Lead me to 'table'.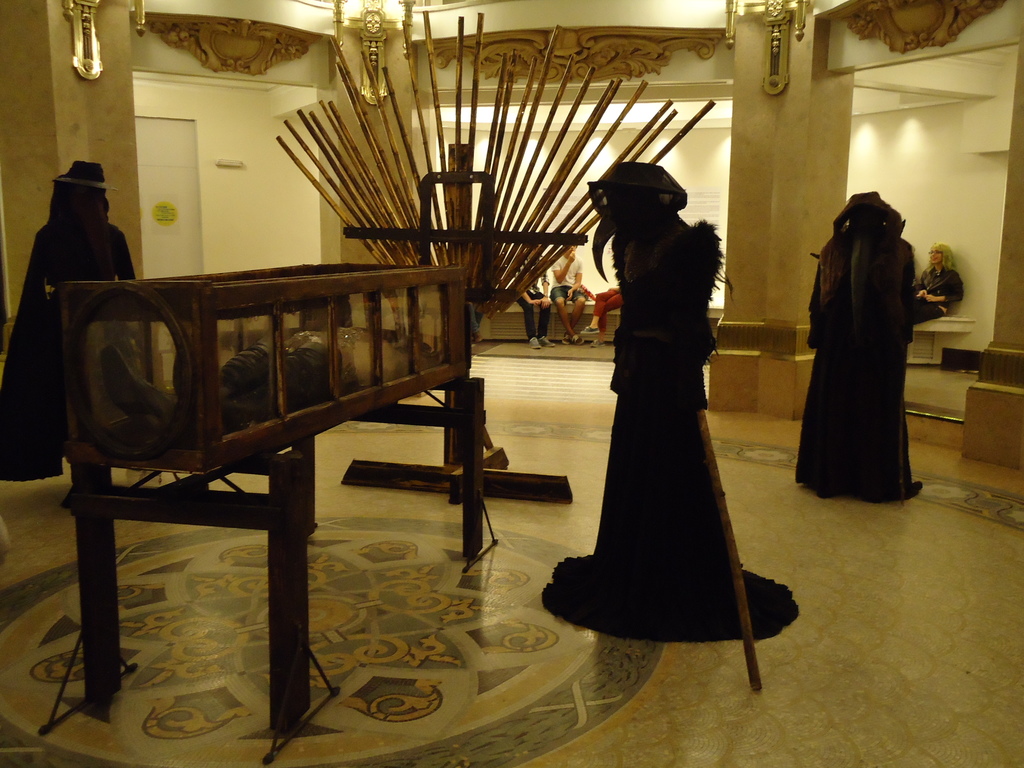
Lead to locate(51, 238, 584, 742).
